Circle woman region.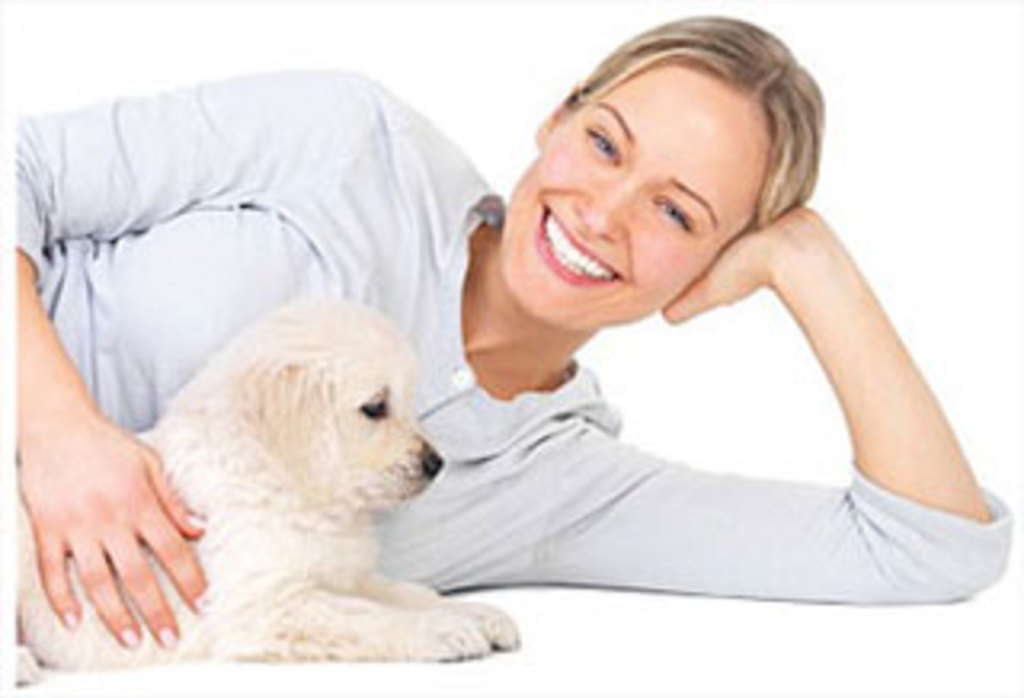
Region: 13,10,1008,644.
